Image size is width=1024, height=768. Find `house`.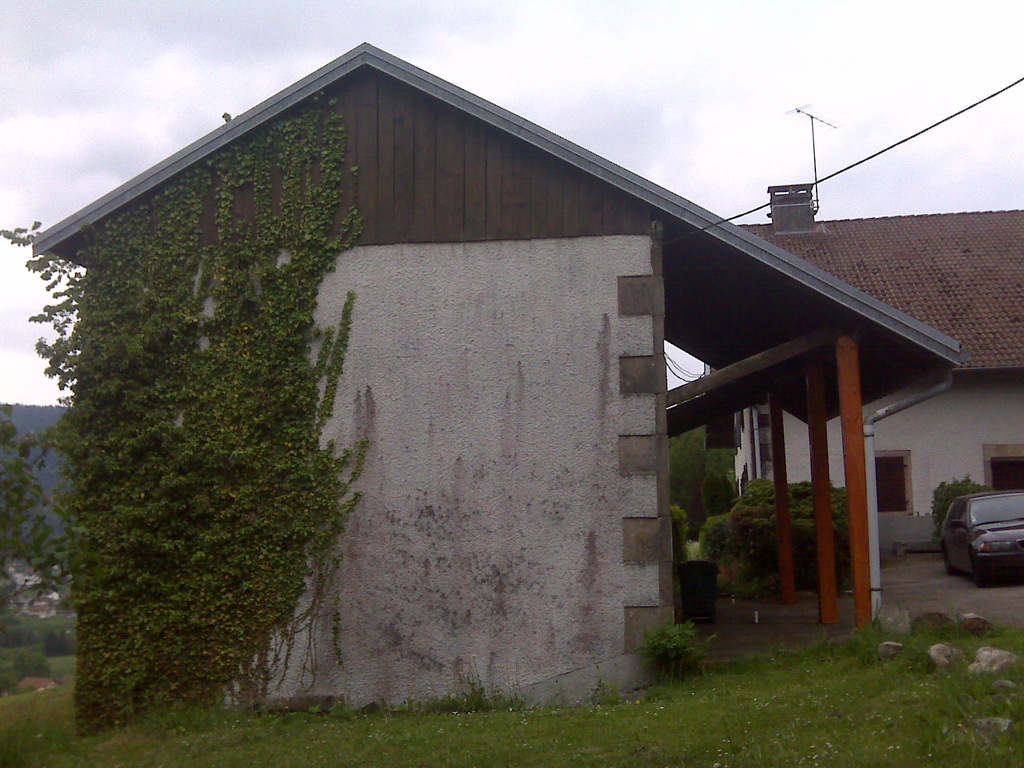
bbox=[731, 208, 1023, 565].
